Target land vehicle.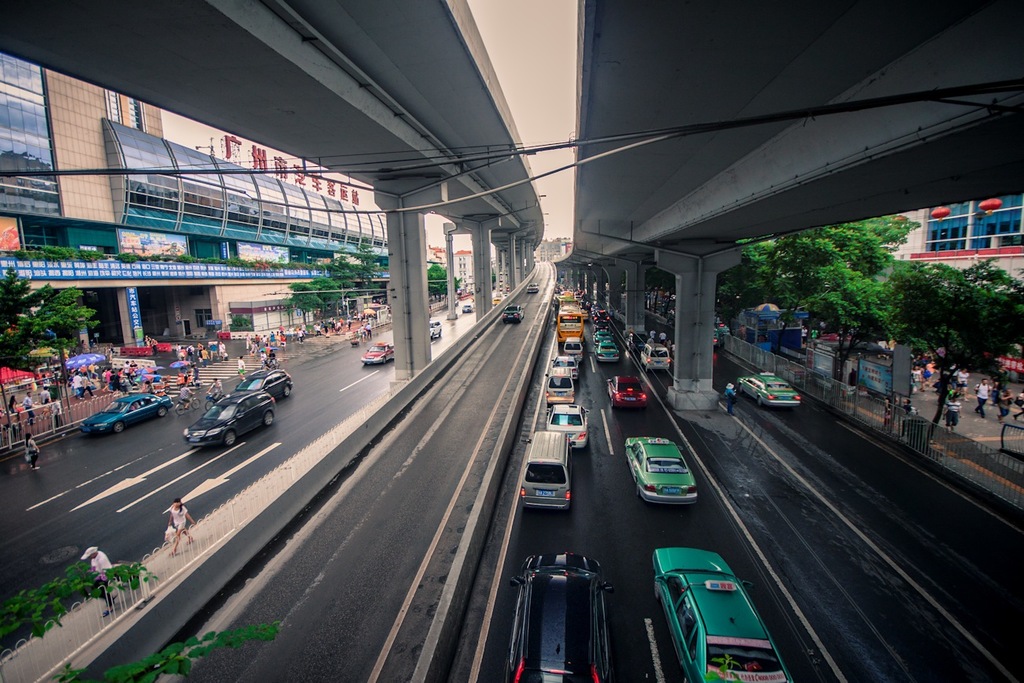
Target region: bbox(599, 344, 622, 358).
